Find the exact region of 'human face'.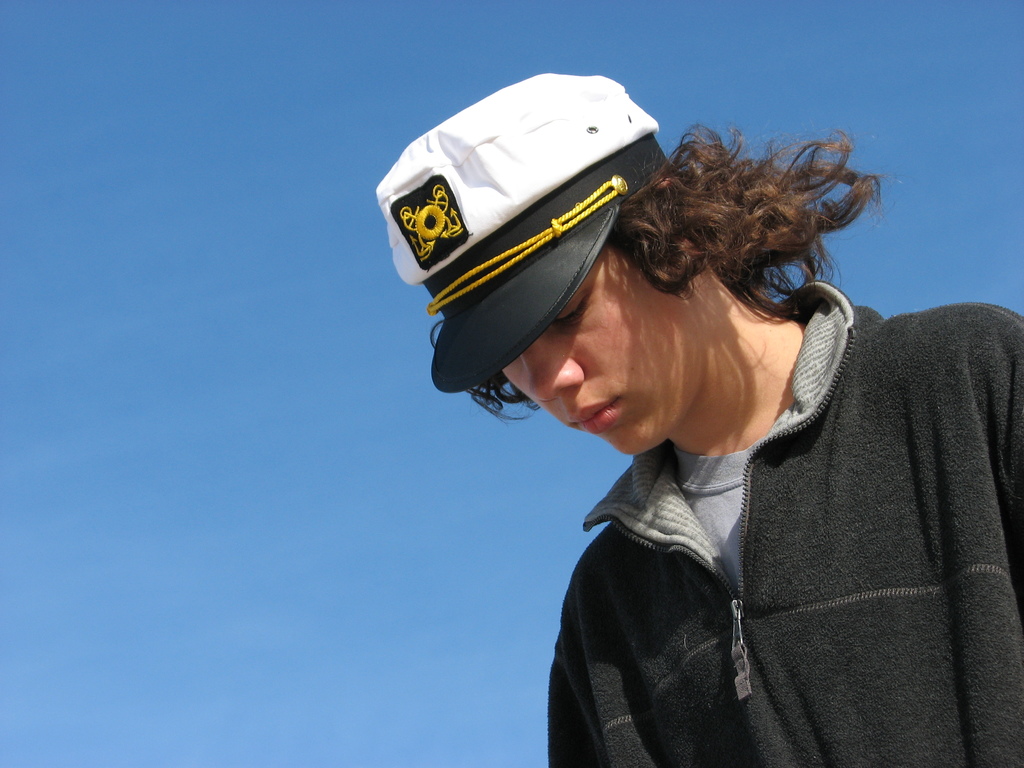
Exact region: bbox=(501, 252, 690, 458).
